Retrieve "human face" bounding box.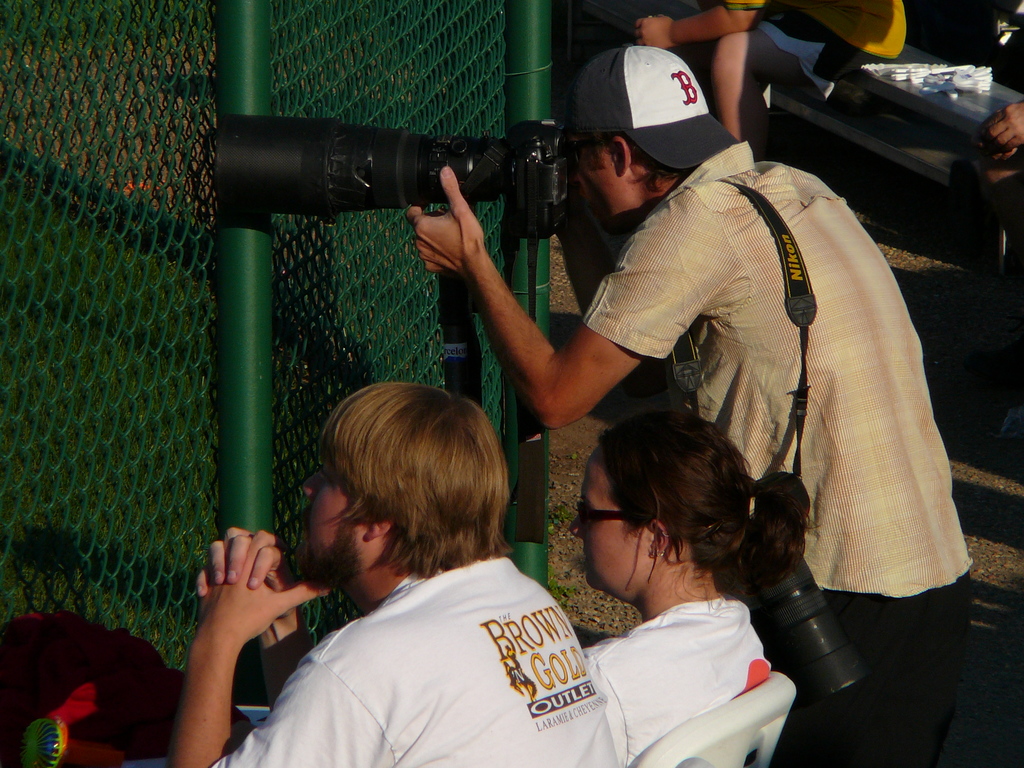
Bounding box: [571, 442, 653, 589].
